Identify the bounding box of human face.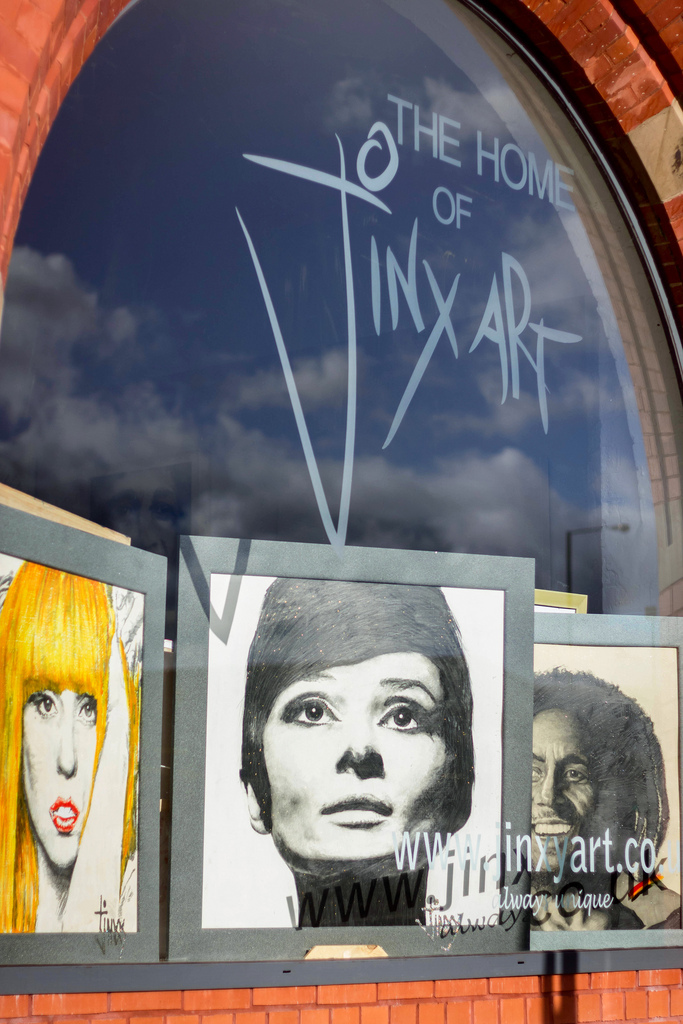
x1=269, y1=652, x2=455, y2=868.
